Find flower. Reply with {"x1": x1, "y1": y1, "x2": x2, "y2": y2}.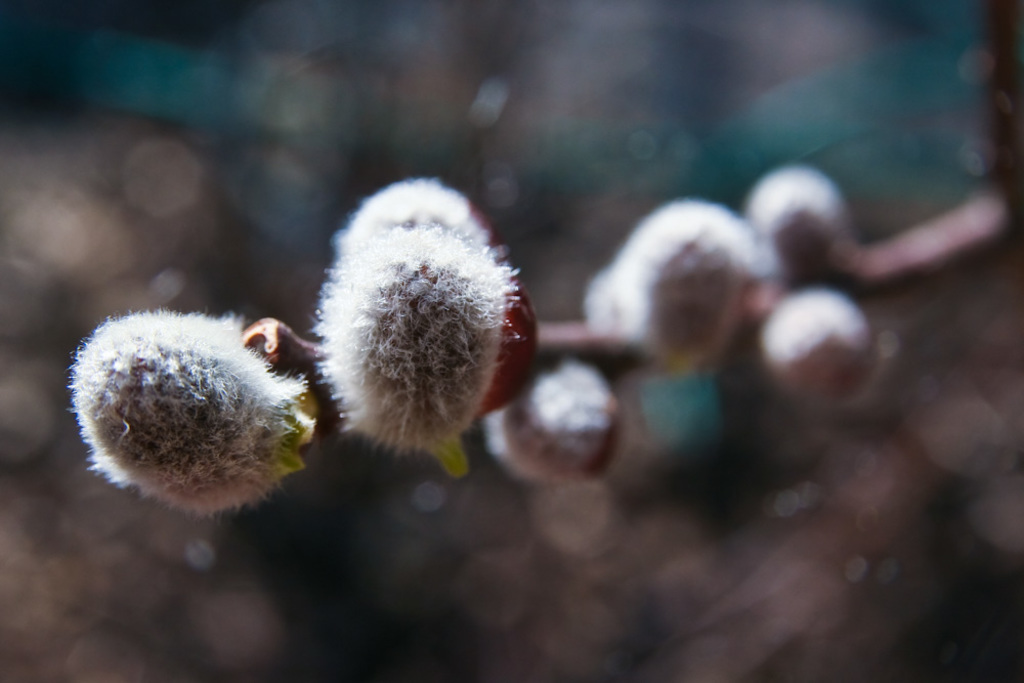
{"x1": 614, "y1": 205, "x2": 766, "y2": 366}.
